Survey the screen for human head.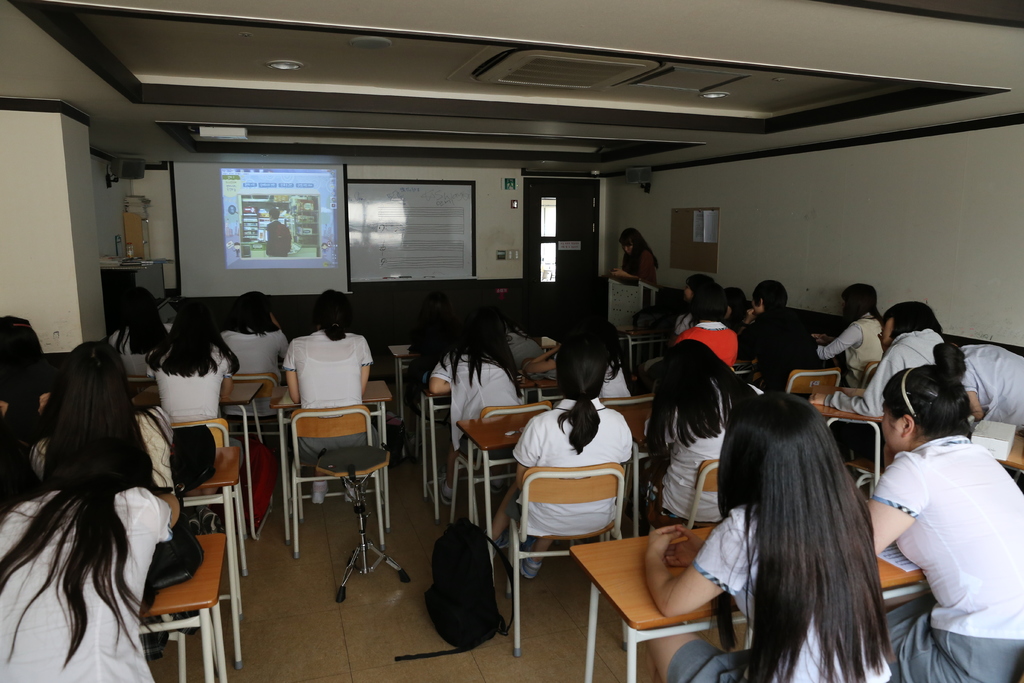
Survey found: select_region(689, 286, 728, 324).
